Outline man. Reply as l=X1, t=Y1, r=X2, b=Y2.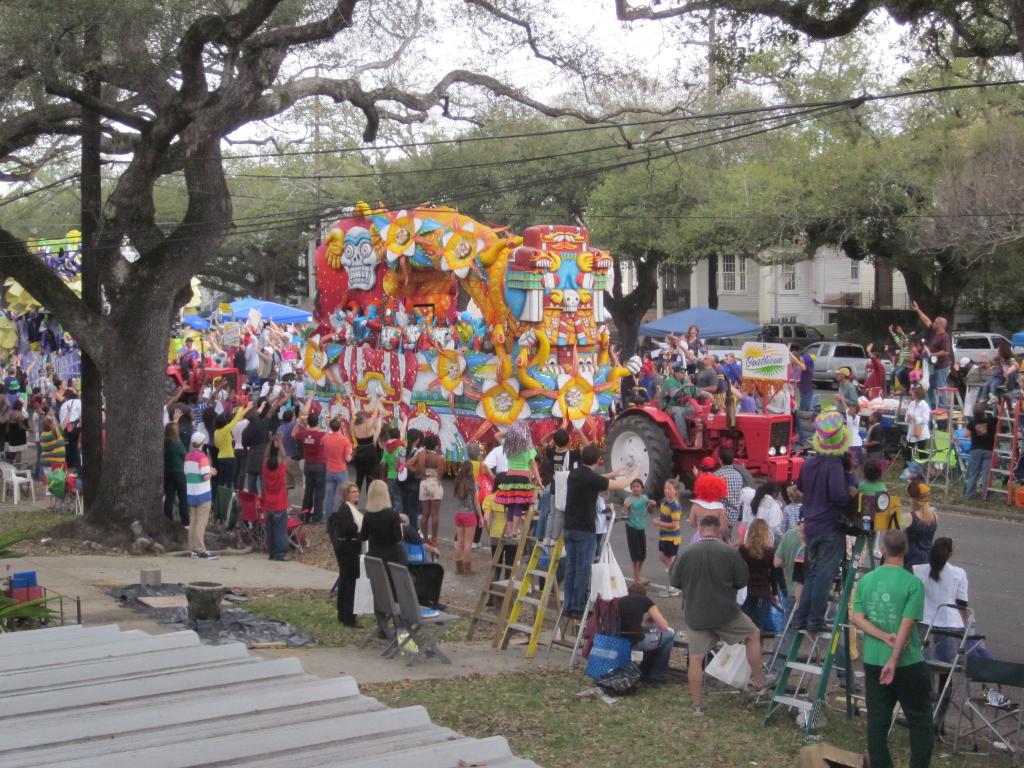
l=711, t=447, r=742, b=541.
